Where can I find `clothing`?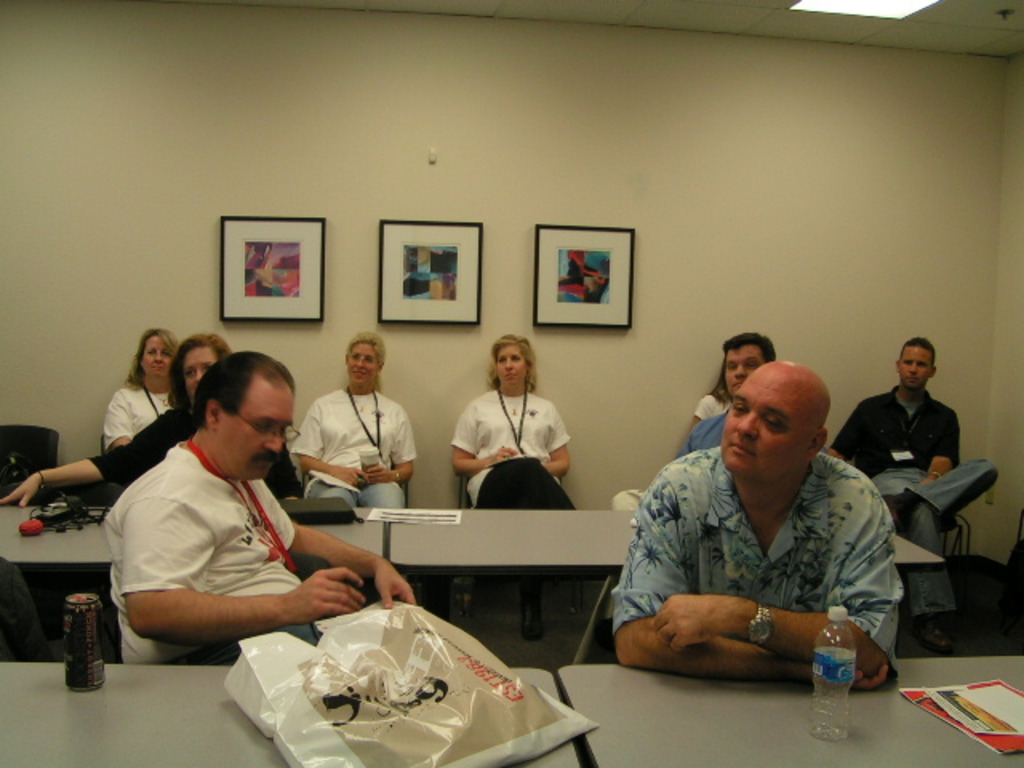
You can find it at 672, 387, 738, 458.
